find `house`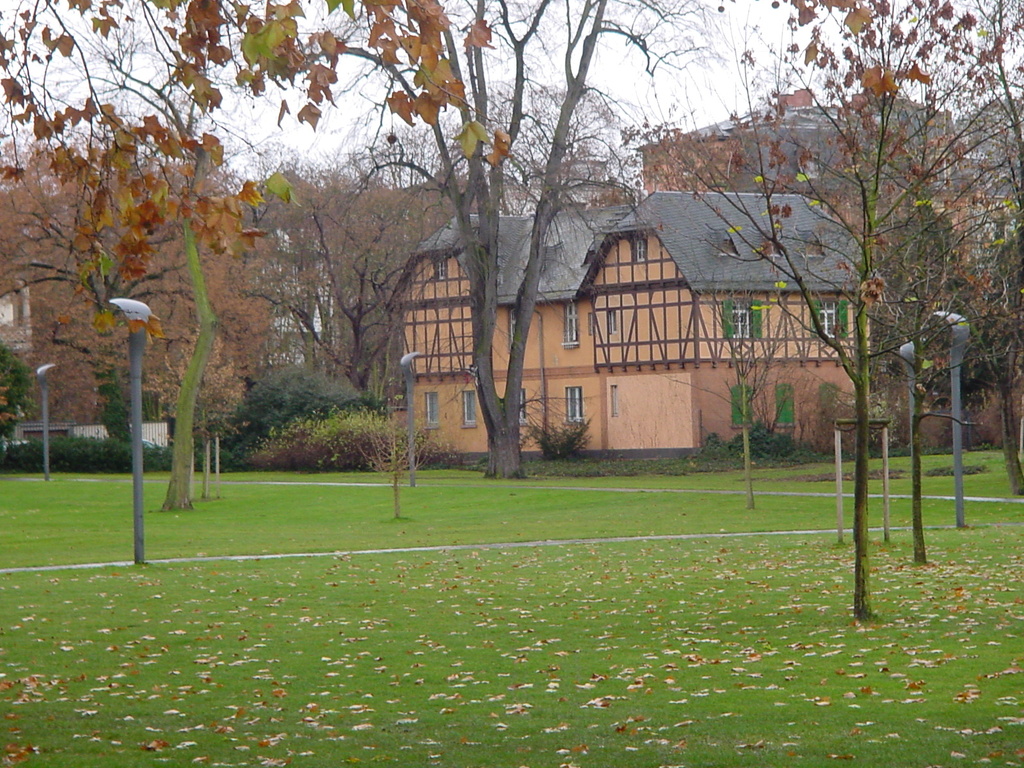
rect(440, 157, 925, 470)
